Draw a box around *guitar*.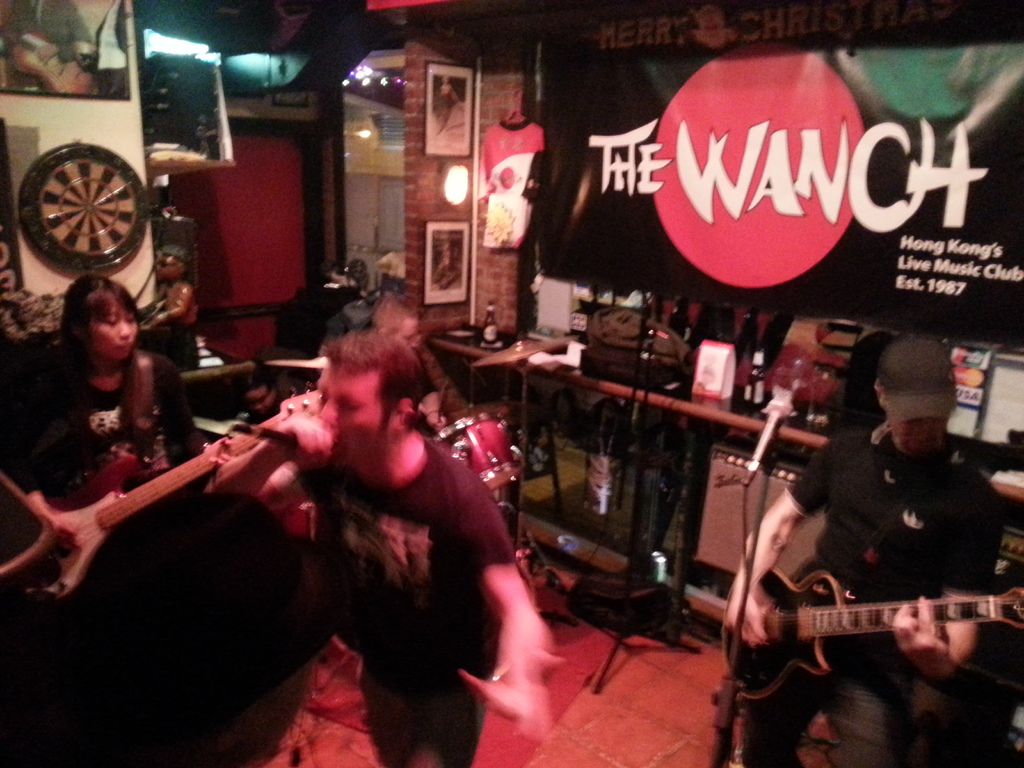
BBox(727, 565, 1023, 693).
